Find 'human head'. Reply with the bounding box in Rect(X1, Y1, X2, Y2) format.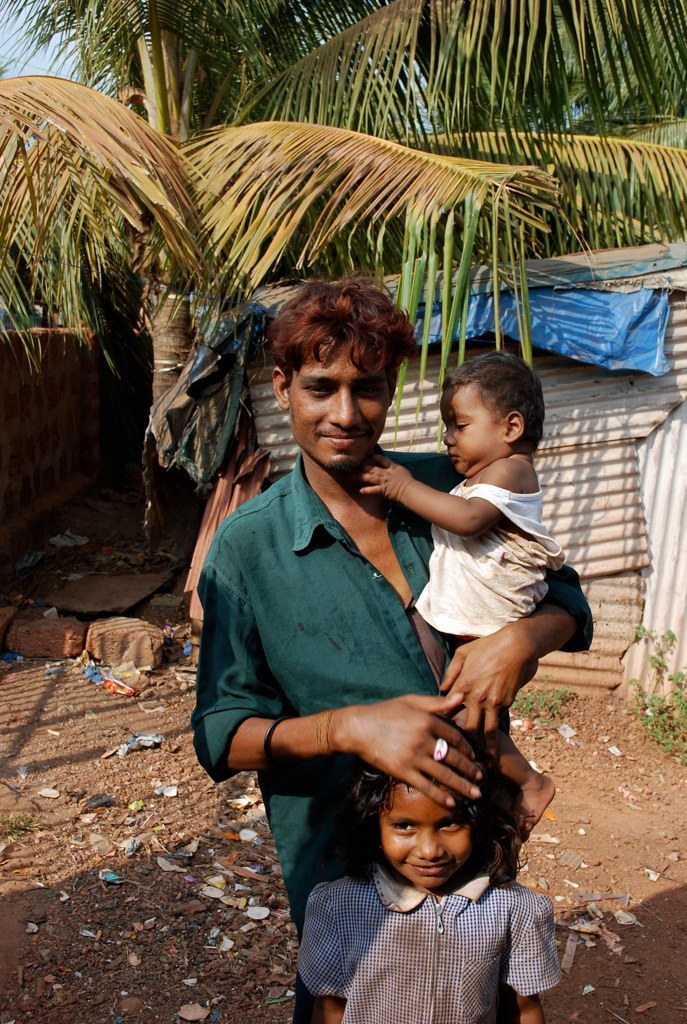
Rect(268, 268, 421, 476).
